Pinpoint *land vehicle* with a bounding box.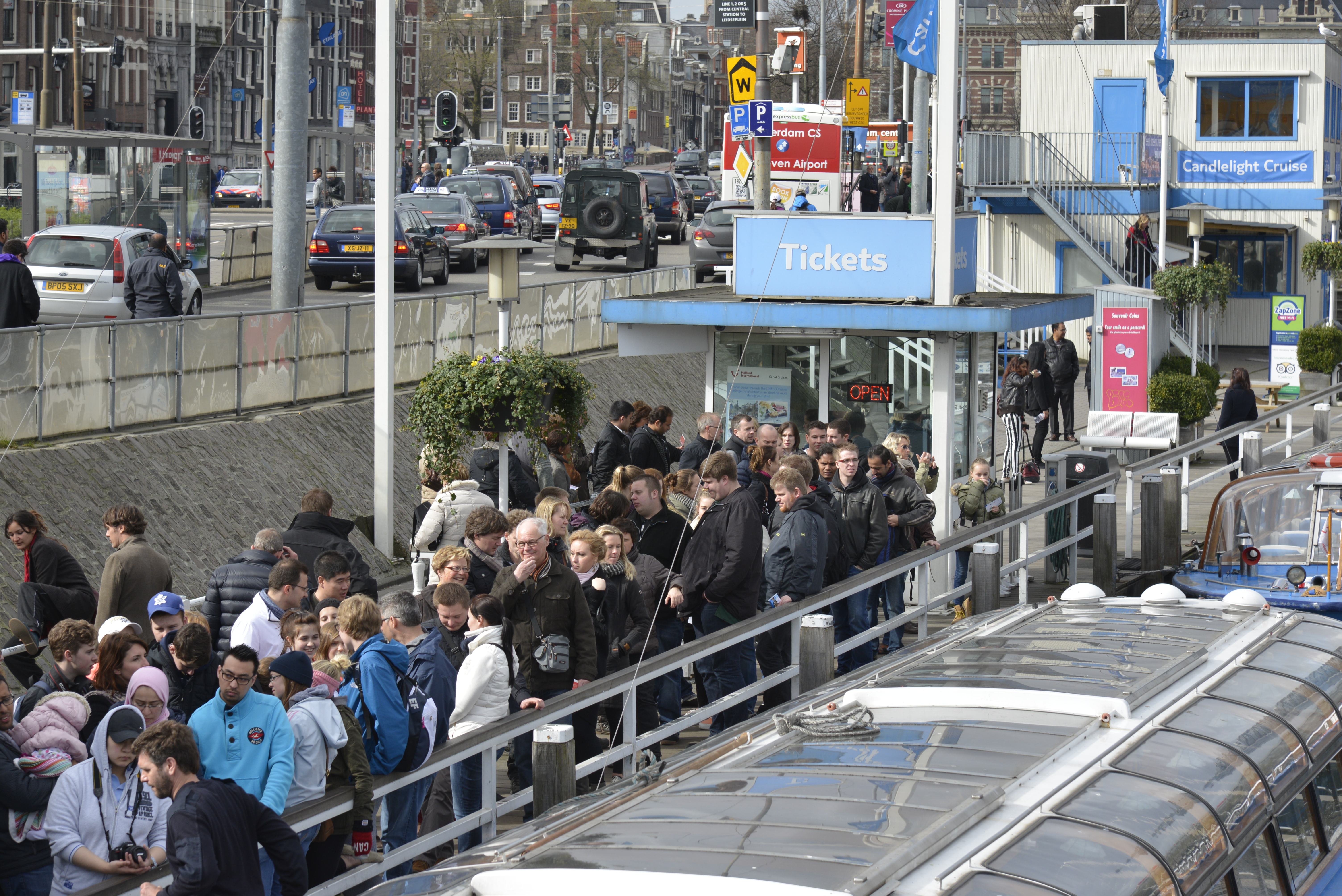
69,44,100,66.
